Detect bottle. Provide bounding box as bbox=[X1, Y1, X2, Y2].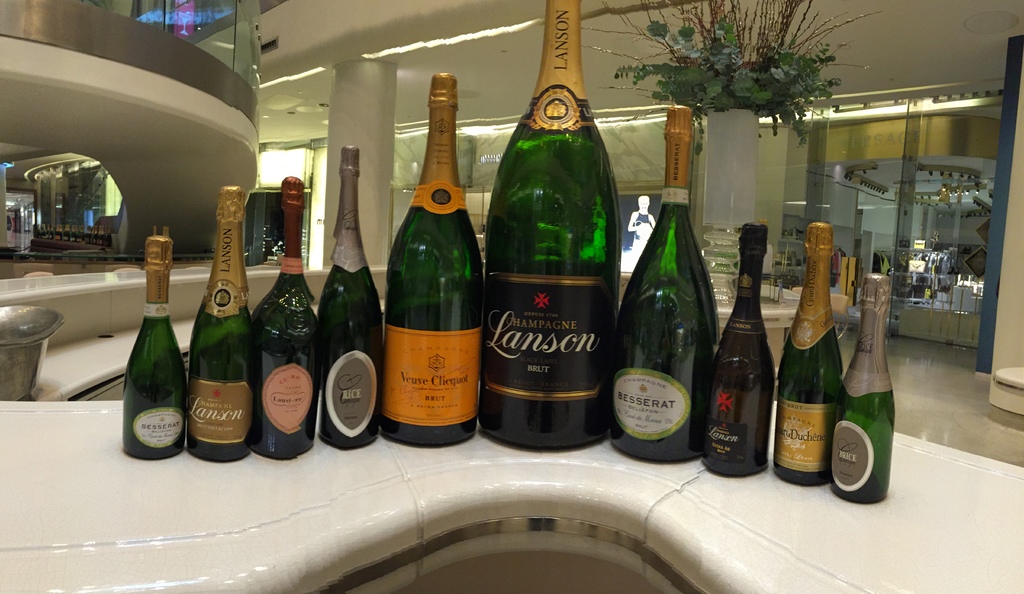
bbox=[188, 182, 255, 467].
